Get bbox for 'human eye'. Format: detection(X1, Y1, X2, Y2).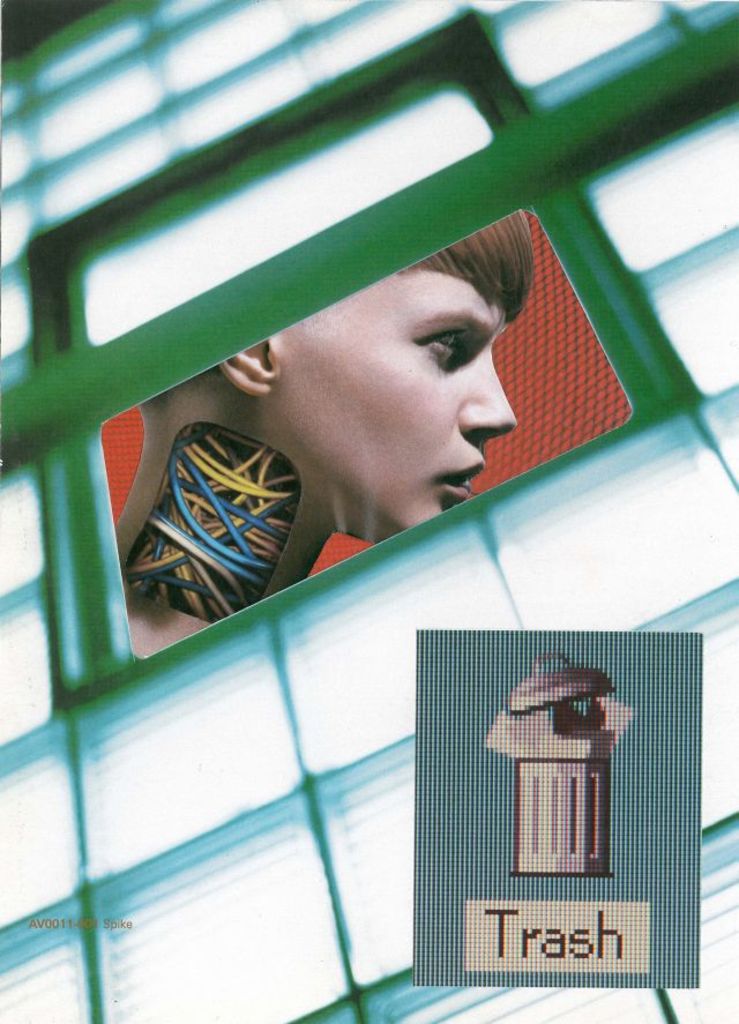
detection(413, 316, 469, 372).
